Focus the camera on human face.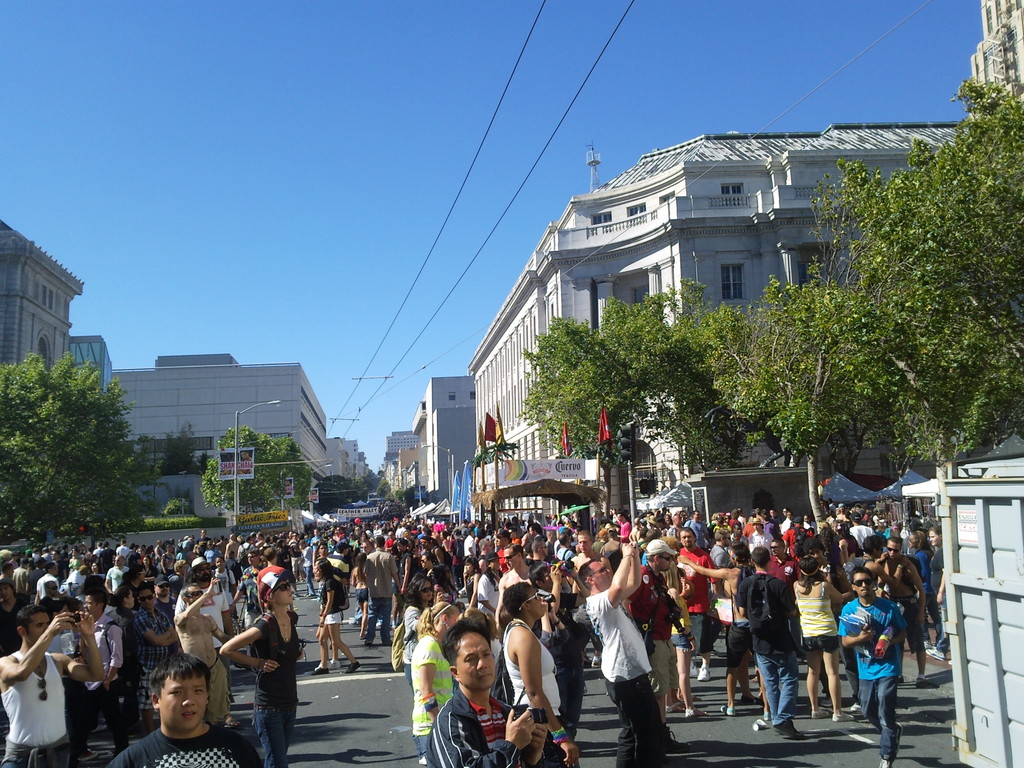
Focus region: 851 574 878 600.
